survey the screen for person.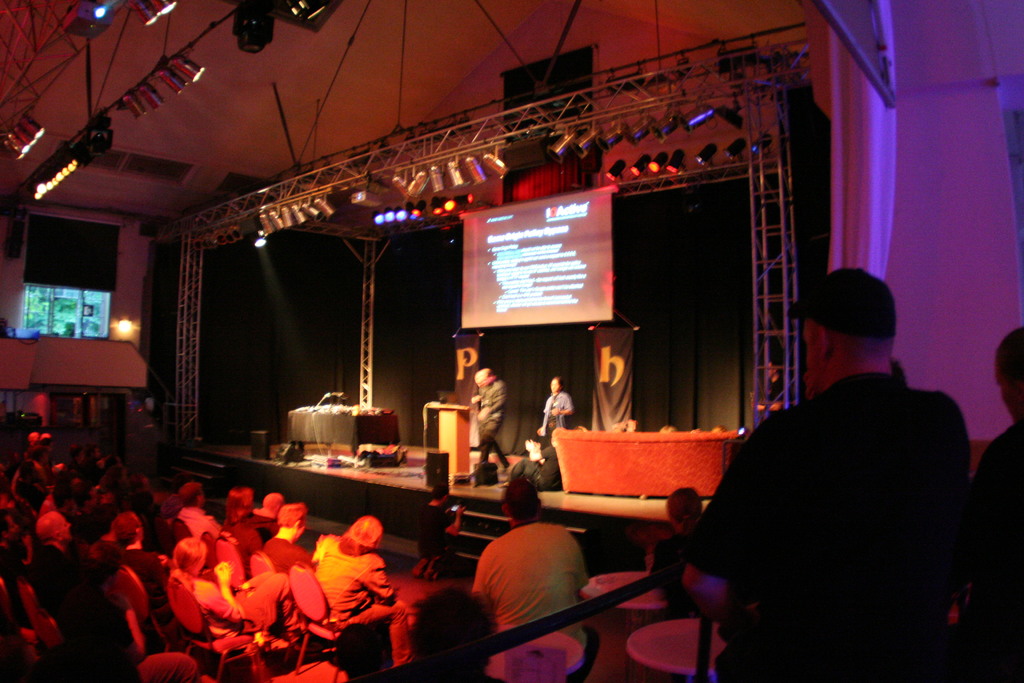
Survey found: box(468, 365, 510, 488).
